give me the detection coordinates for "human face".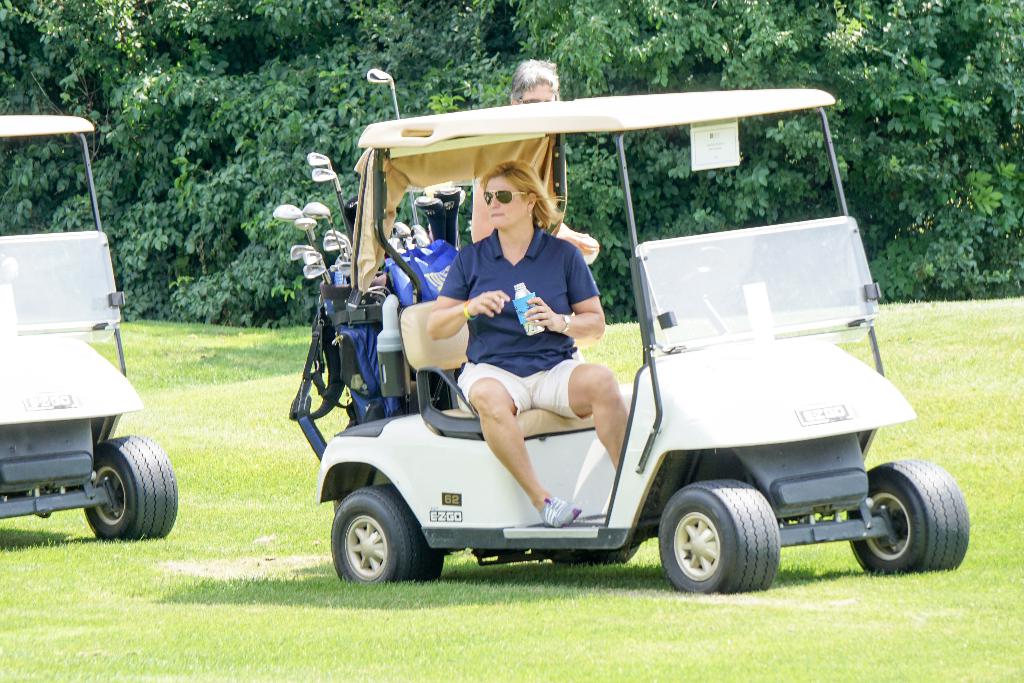
[x1=486, y1=172, x2=529, y2=229].
